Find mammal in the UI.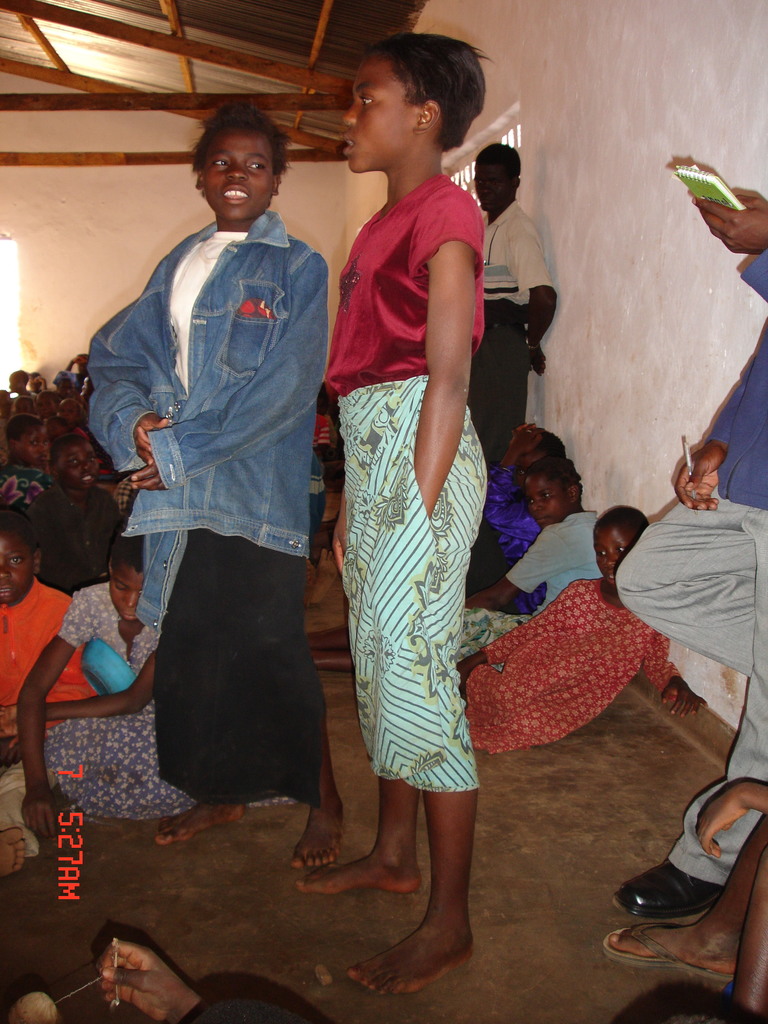
UI element at crop(76, 99, 348, 872).
